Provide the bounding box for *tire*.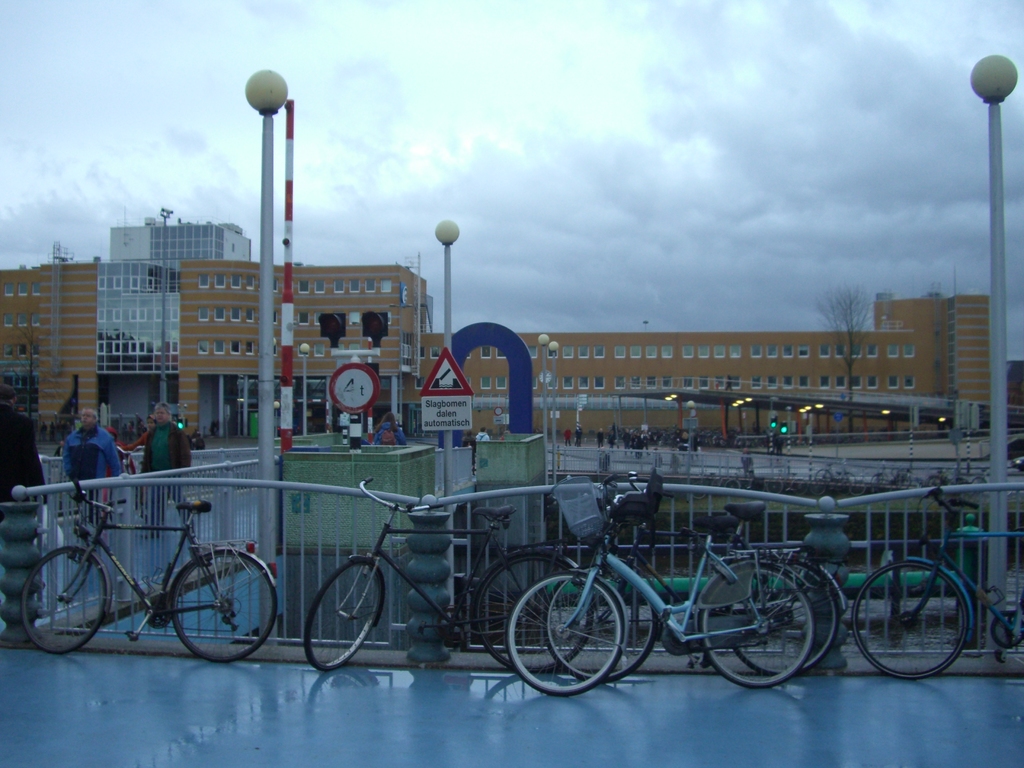
<bbox>17, 543, 113, 657</bbox>.
